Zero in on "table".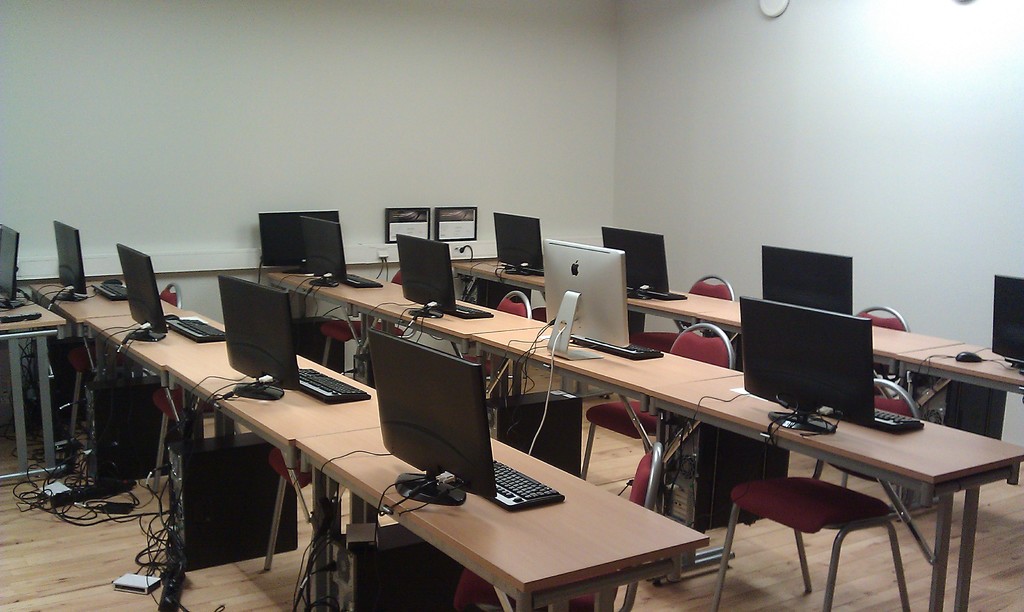
Zeroed in: crop(0, 289, 70, 485).
